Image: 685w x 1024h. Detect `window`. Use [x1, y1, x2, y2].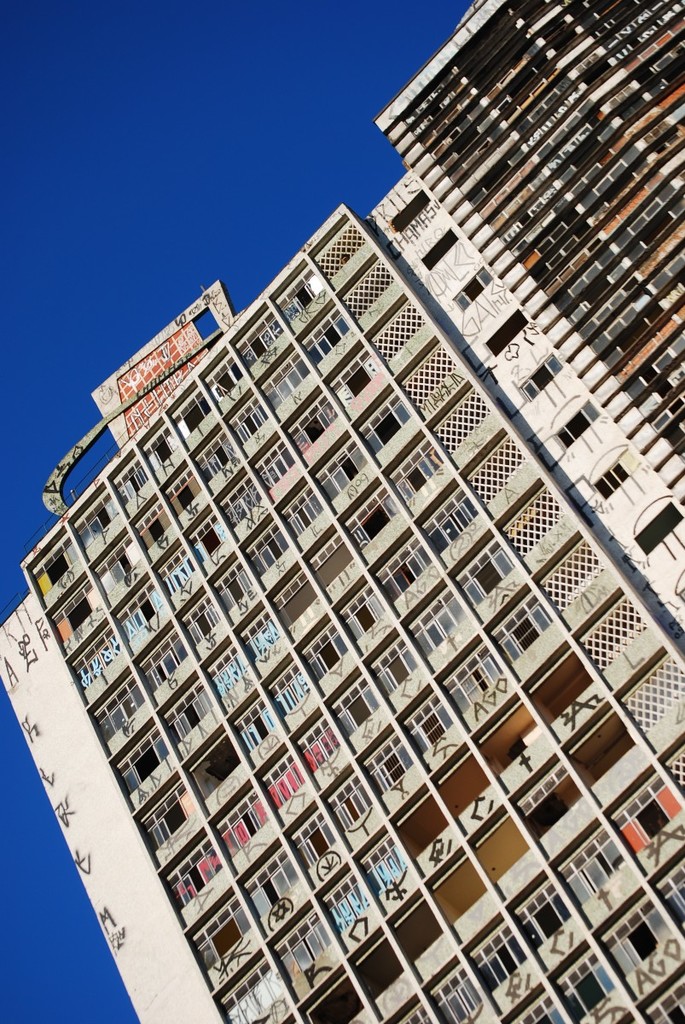
[398, 999, 429, 1023].
